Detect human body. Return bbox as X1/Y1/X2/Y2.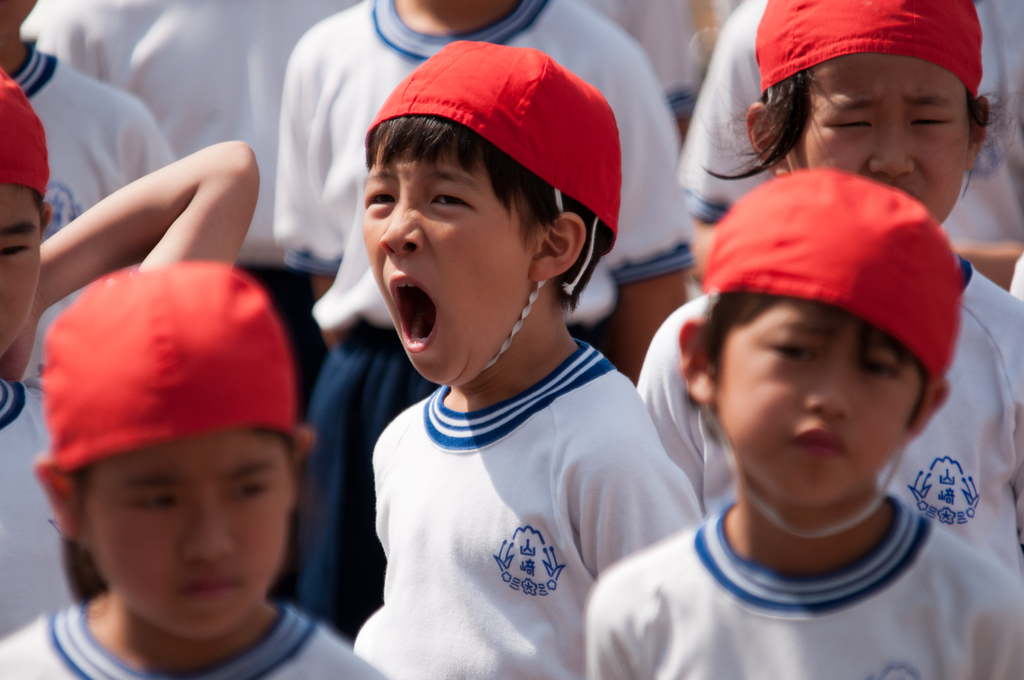
678/0/1023/293.
